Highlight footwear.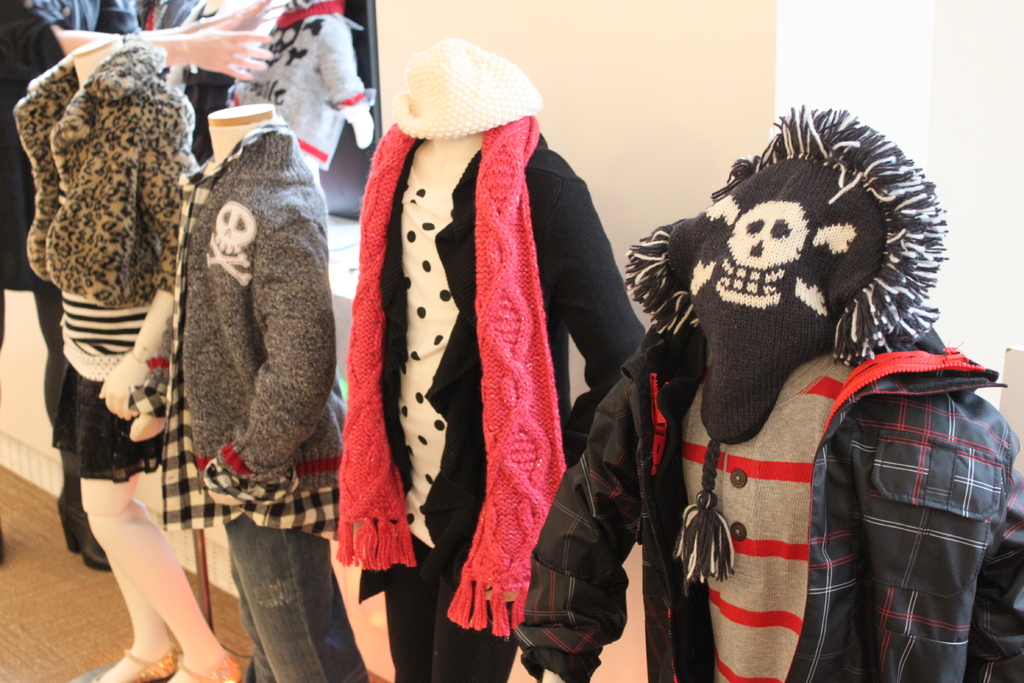
Highlighted region: box=[181, 655, 241, 682].
